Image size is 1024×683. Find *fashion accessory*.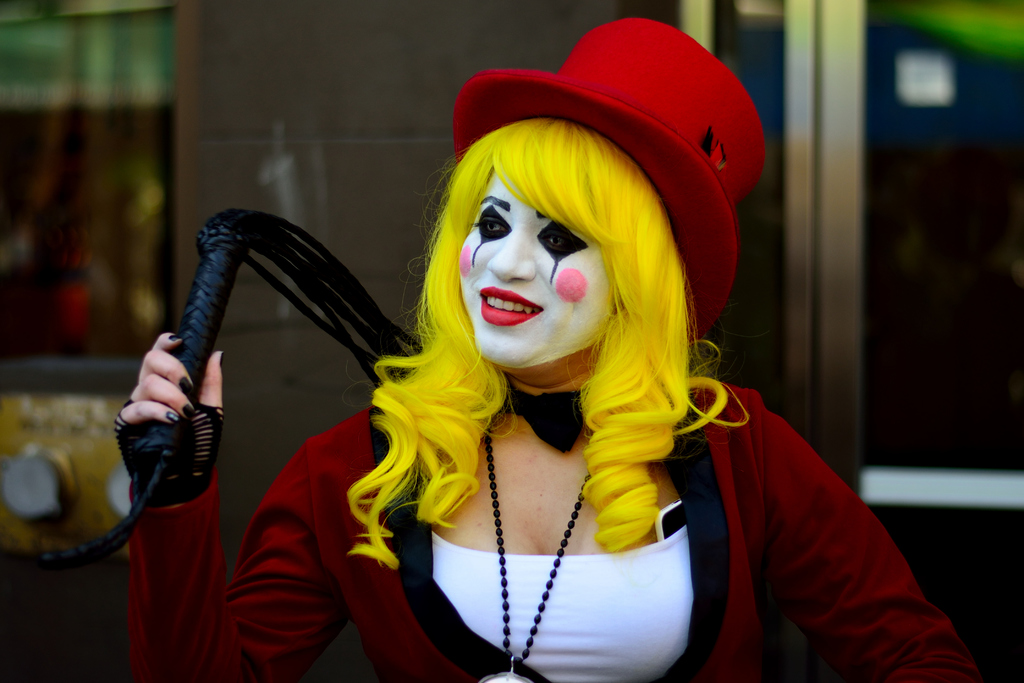
504,383,588,448.
